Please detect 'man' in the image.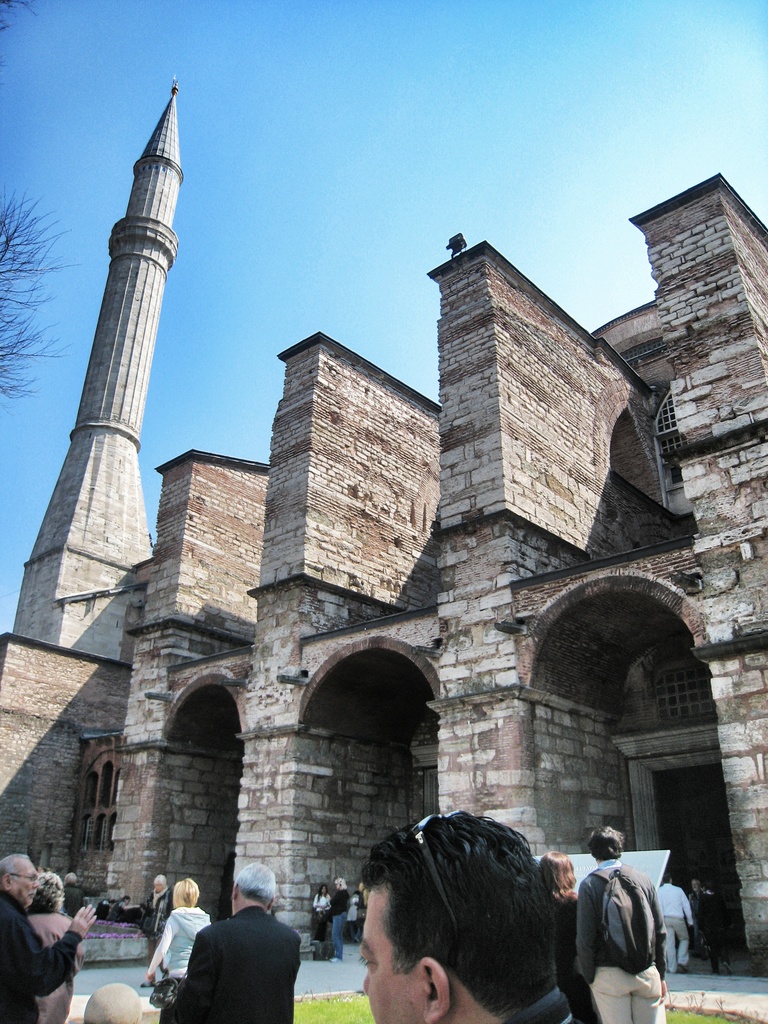
(left=326, top=879, right=345, bottom=961).
